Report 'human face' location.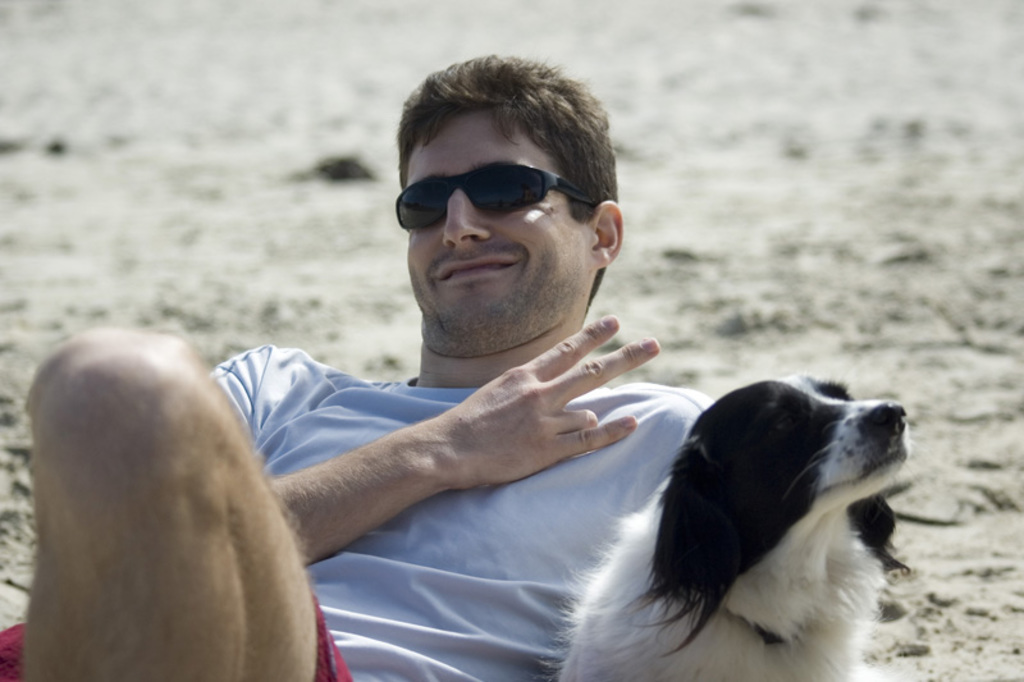
Report: [left=403, top=106, right=596, bottom=348].
